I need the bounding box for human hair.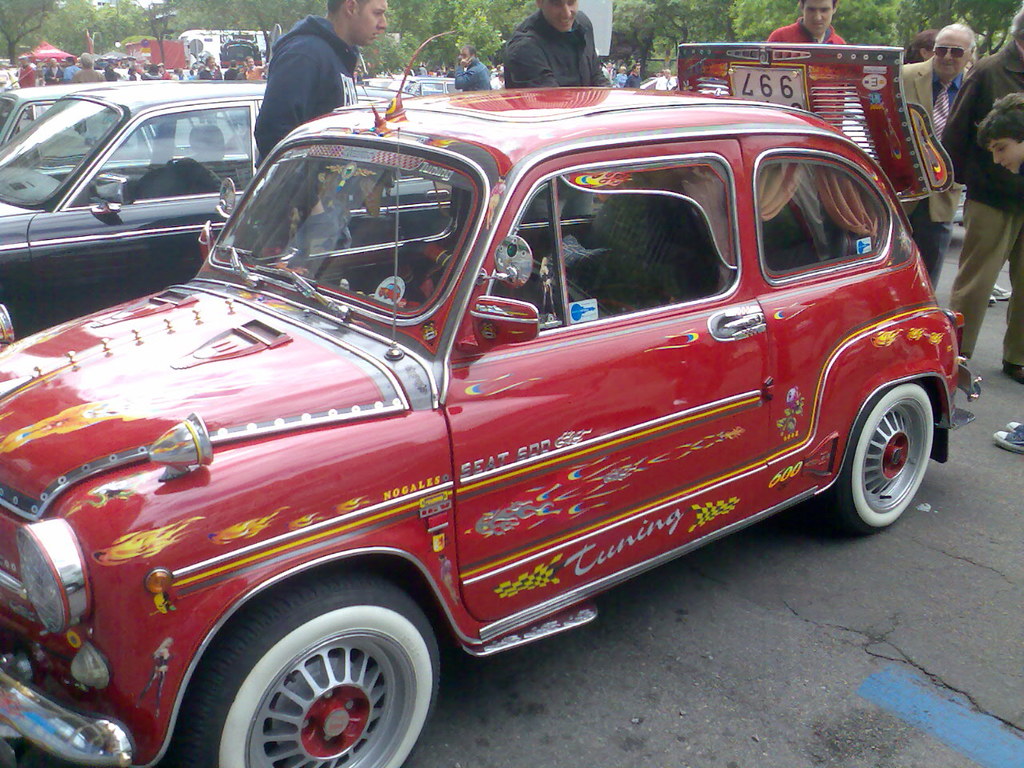
Here it is: (802, 0, 839, 6).
